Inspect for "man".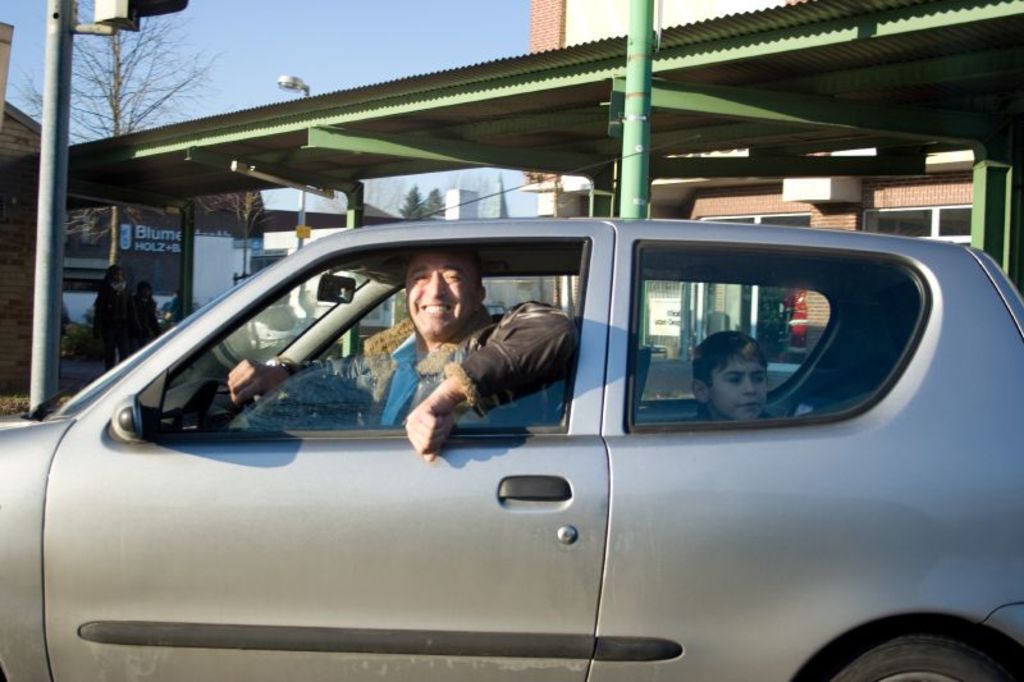
Inspection: {"left": 157, "top": 292, "right": 179, "bottom": 317}.
